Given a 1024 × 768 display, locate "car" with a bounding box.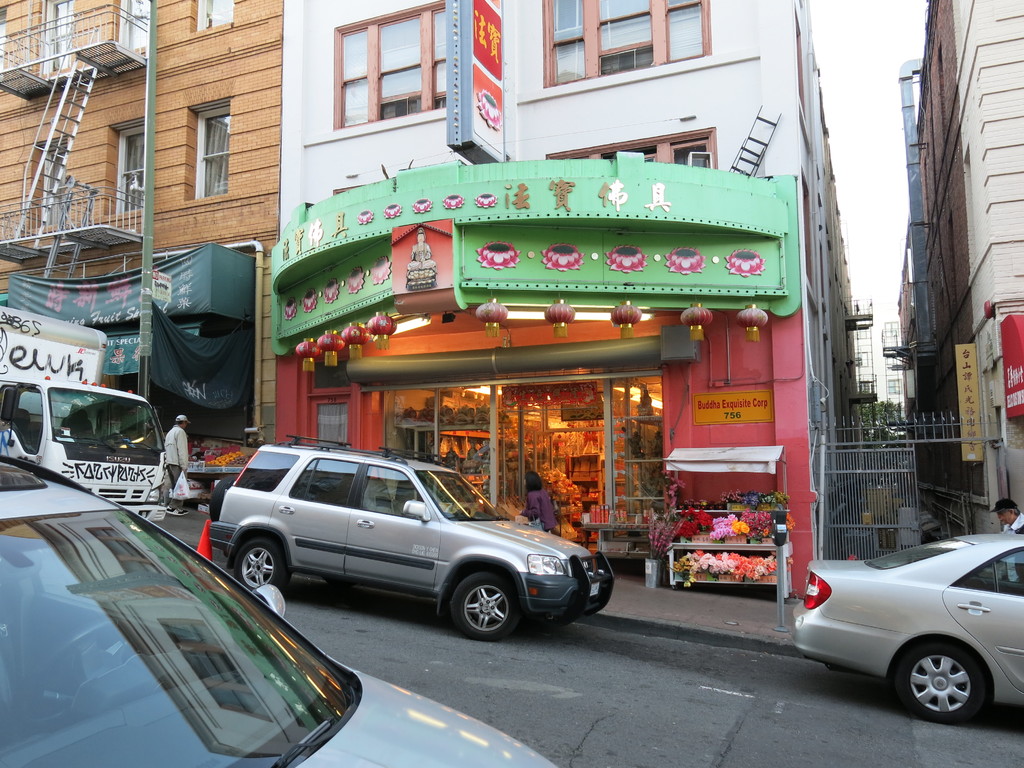
Located: (left=200, top=437, right=621, bottom=637).
